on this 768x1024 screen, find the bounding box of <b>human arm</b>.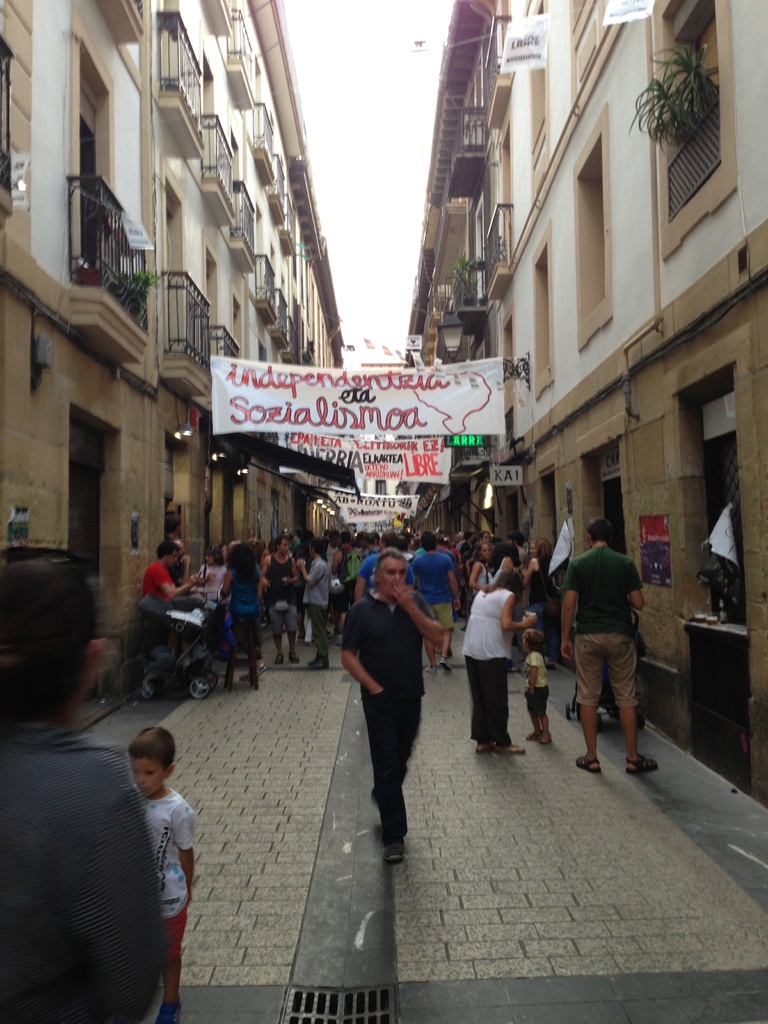
Bounding box: [467,564,486,593].
